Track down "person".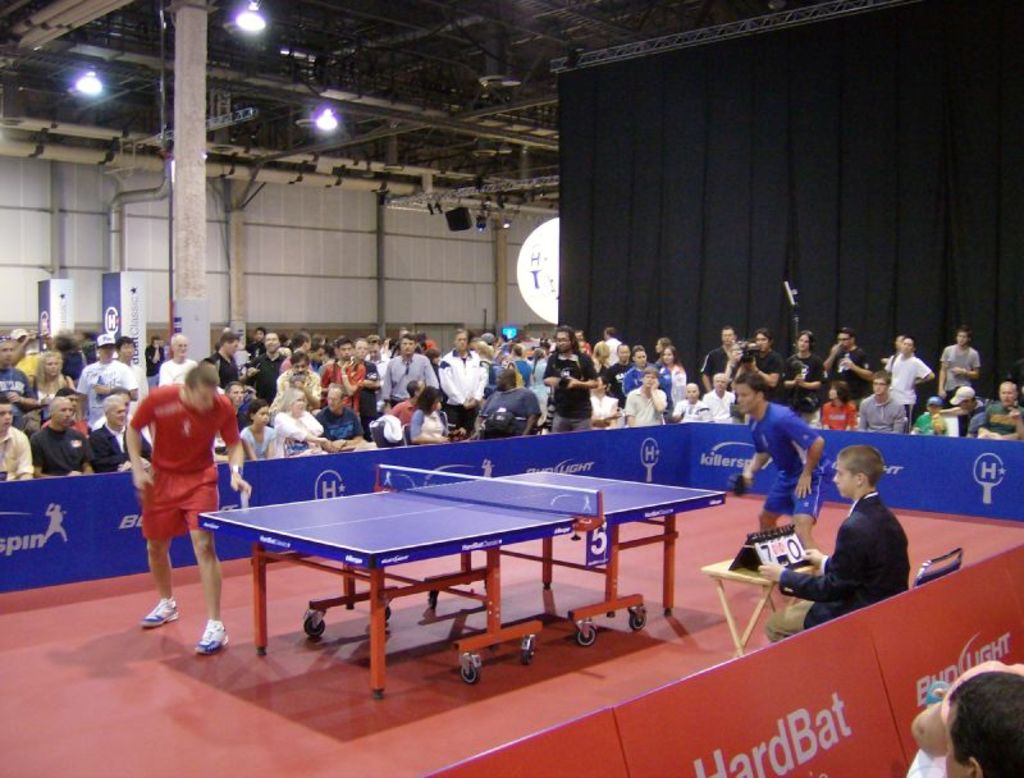
Tracked to <box>915,674,1023,777</box>.
